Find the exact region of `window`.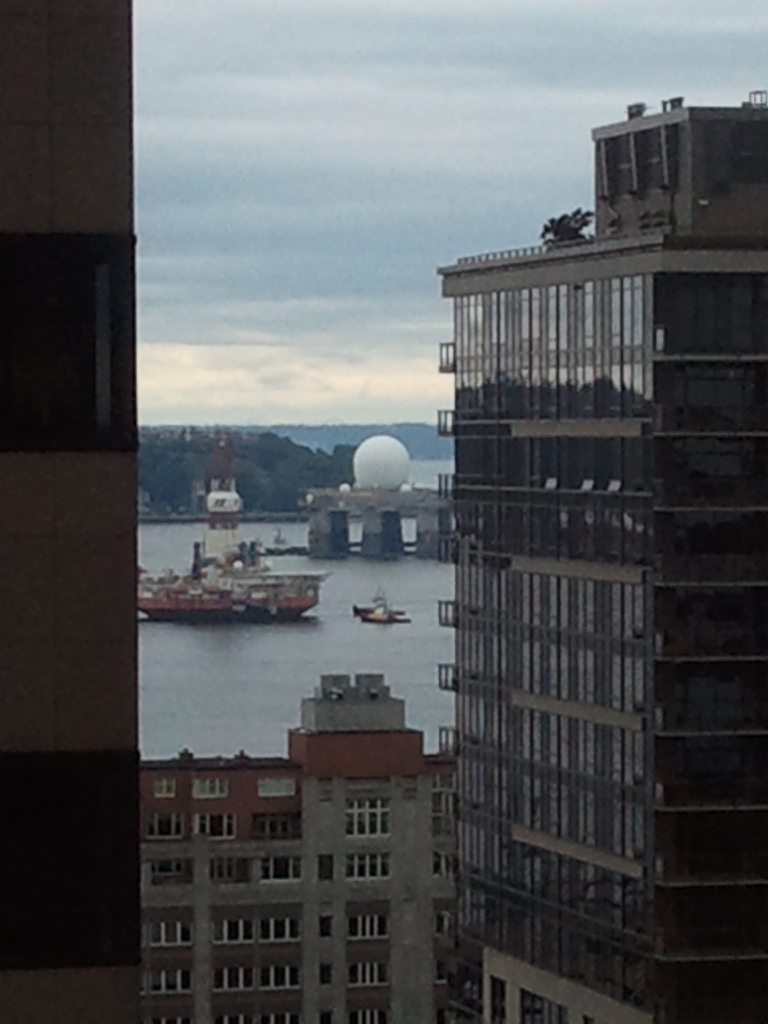
Exact region: x1=219 y1=906 x2=259 y2=946.
